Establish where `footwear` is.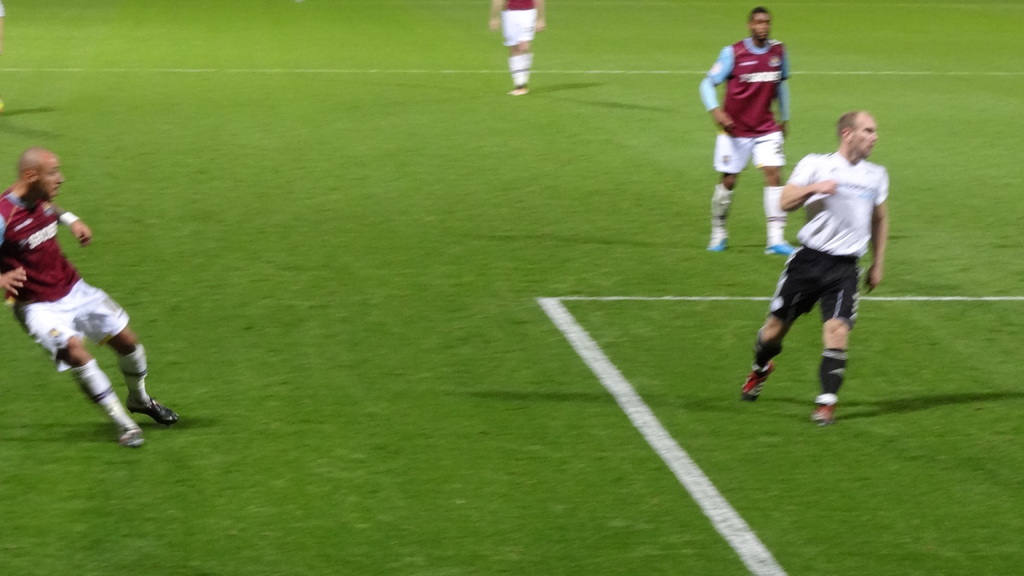
Established at (125, 393, 172, 426).
